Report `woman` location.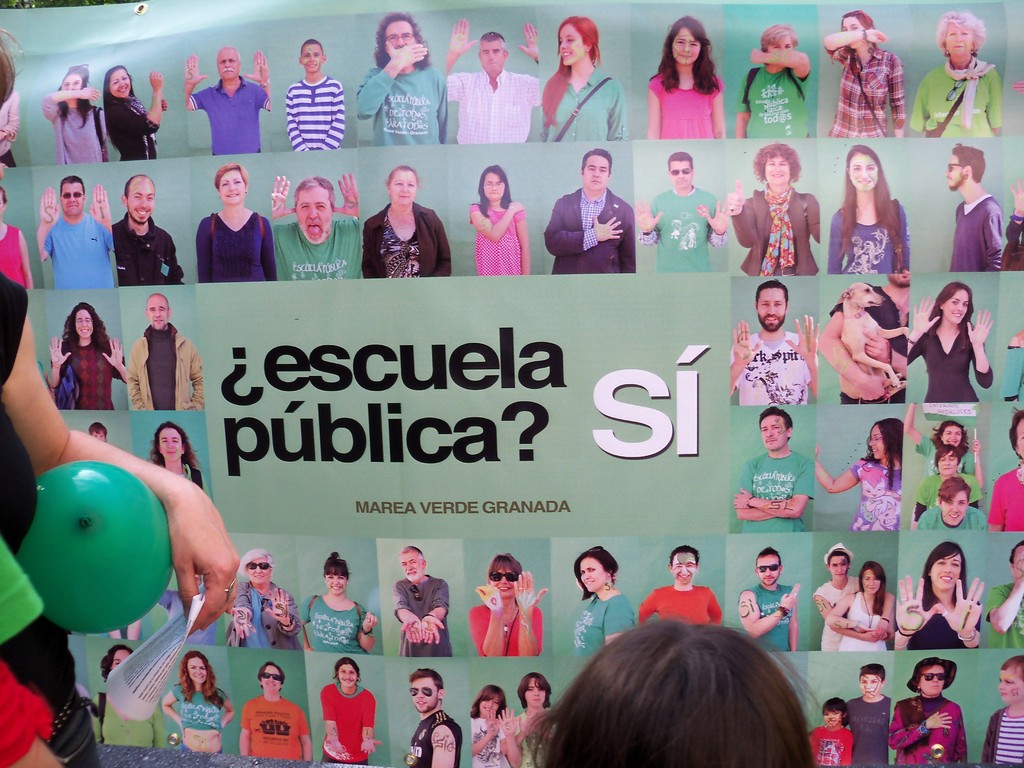
Report: [470, 687, 511, 767].
